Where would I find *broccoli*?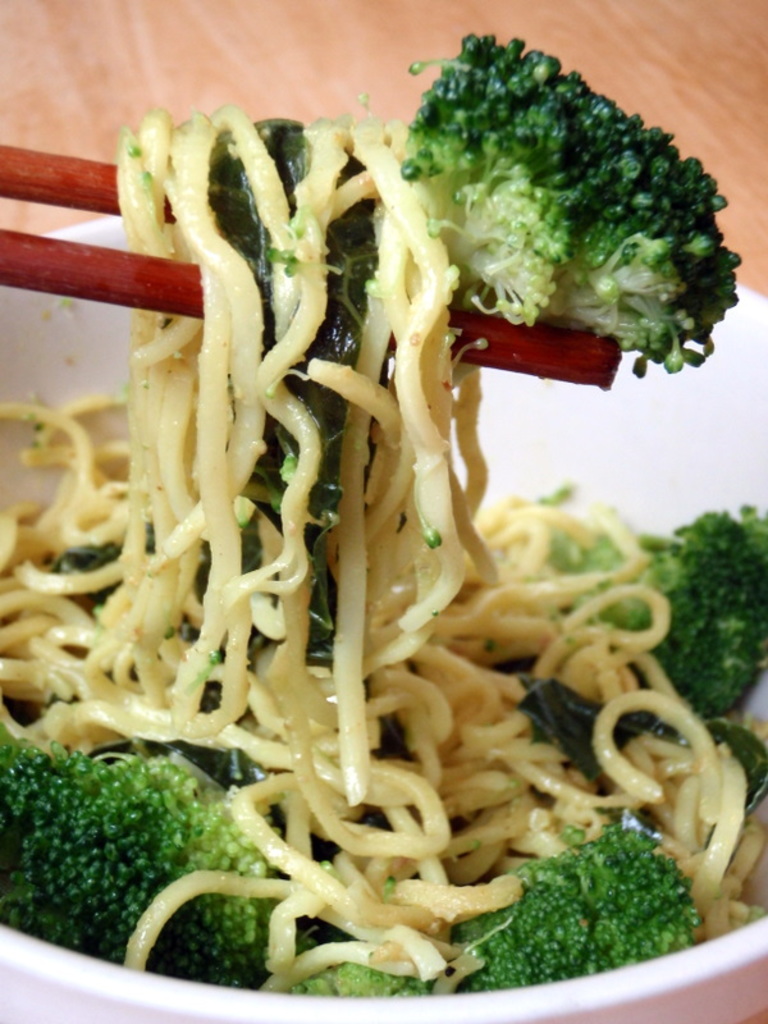
At BBox(292, 960, 433, 997).
